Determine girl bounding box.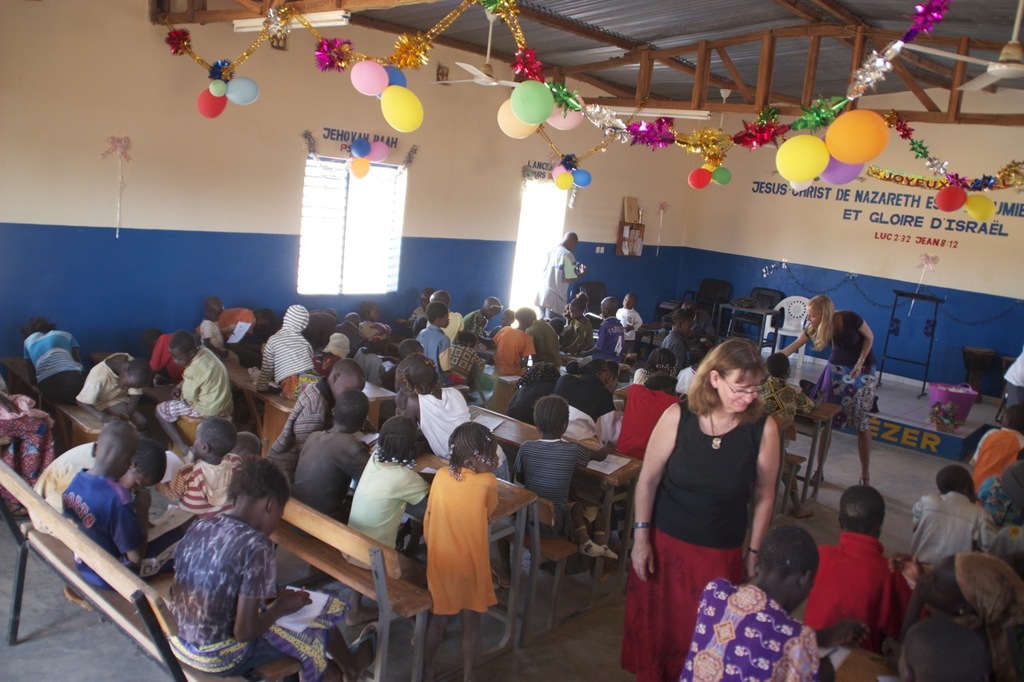
Determined: {"x1": 636, "y1": 349, "x2": 678, "y2": 384}.
